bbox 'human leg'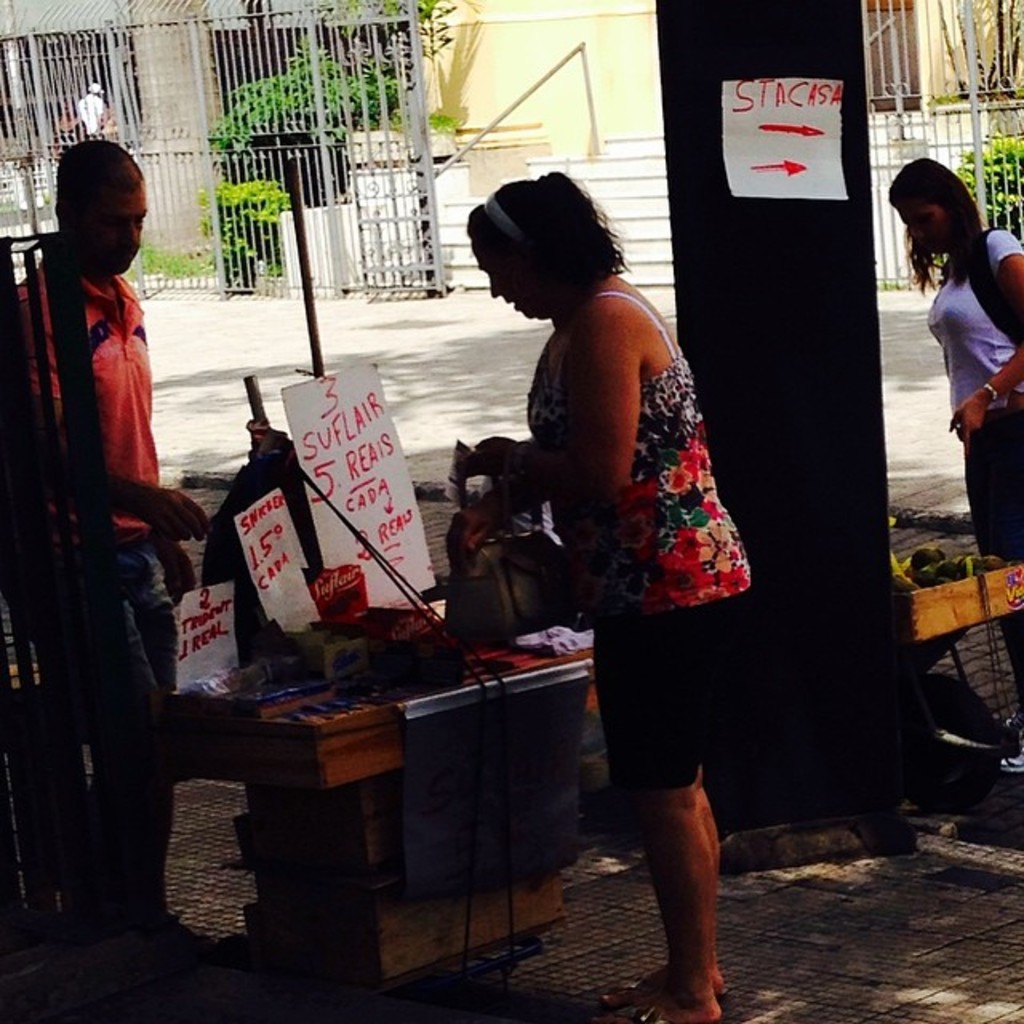
pyautogui.locateOnScreen(578, 592, 754, 1022)
